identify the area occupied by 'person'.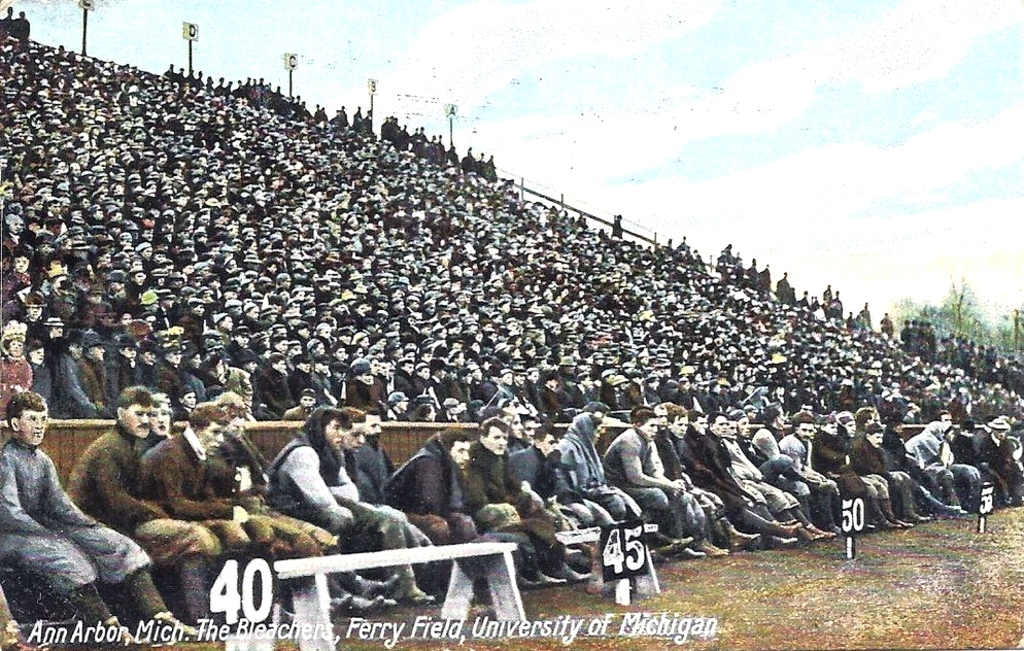
Area: 511,421,587,515.
